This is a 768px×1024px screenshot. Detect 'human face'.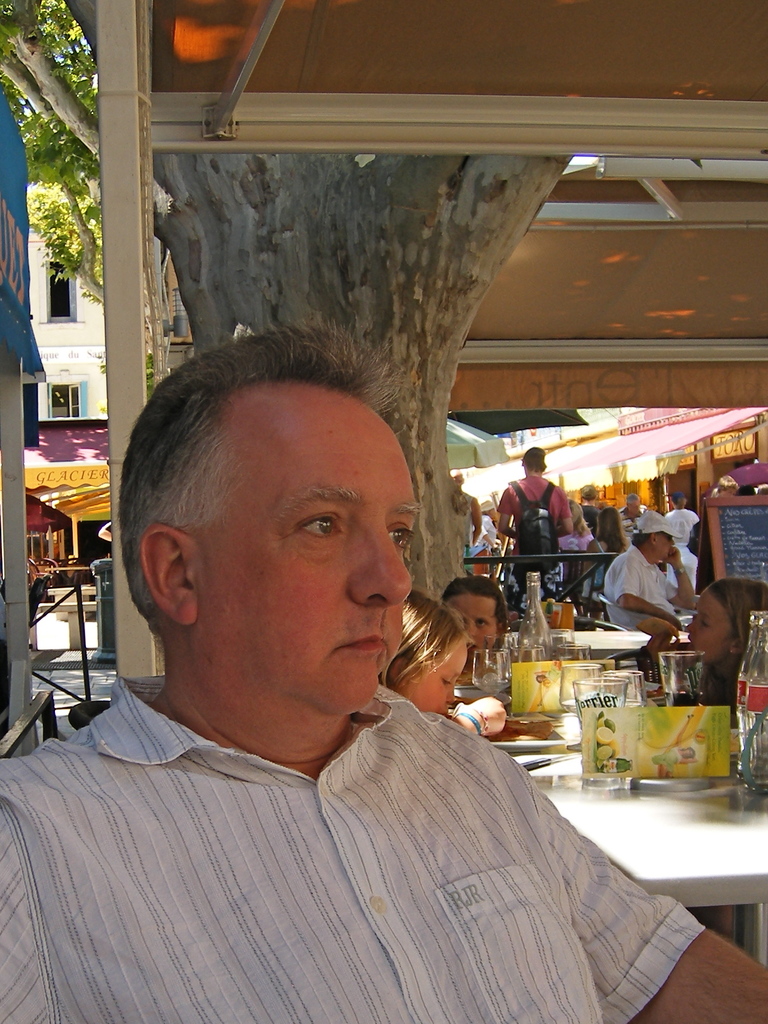
[444,594,500,668].
